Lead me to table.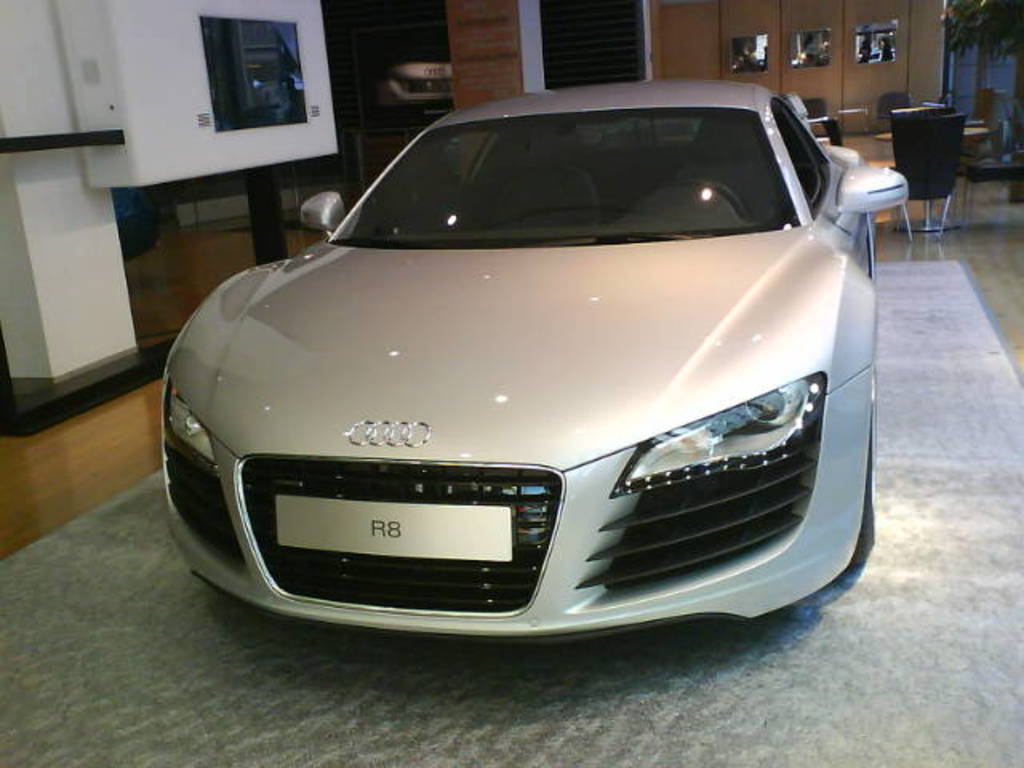
Lead to {"left": 842, "top": 130, "right": 898, "bottom": 224}.
